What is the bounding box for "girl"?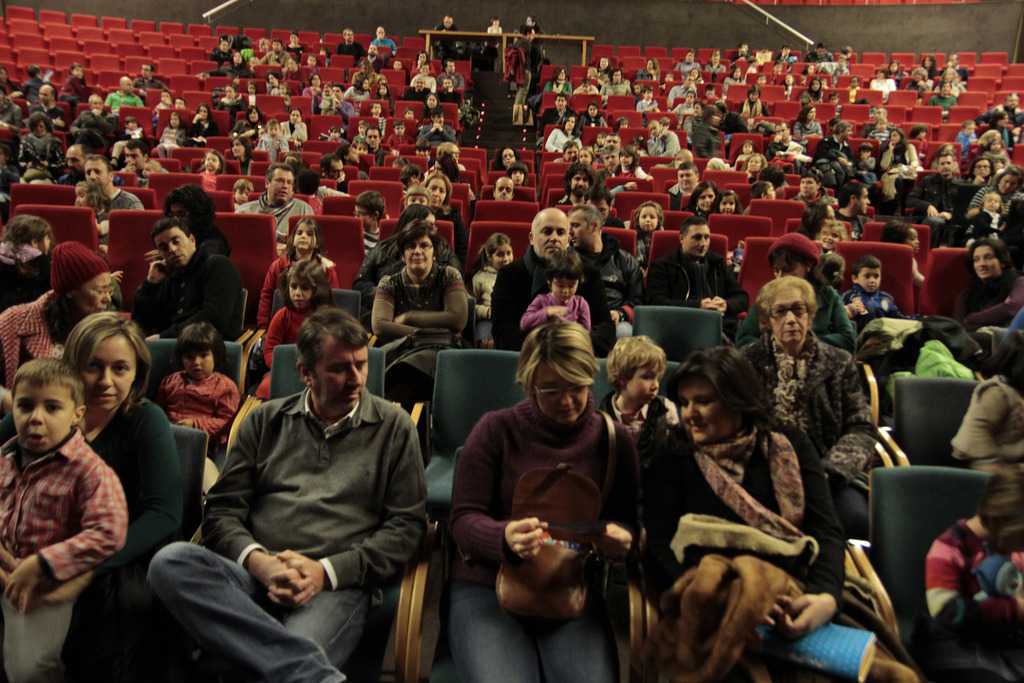
bbox(76, 181, 110, 247).
